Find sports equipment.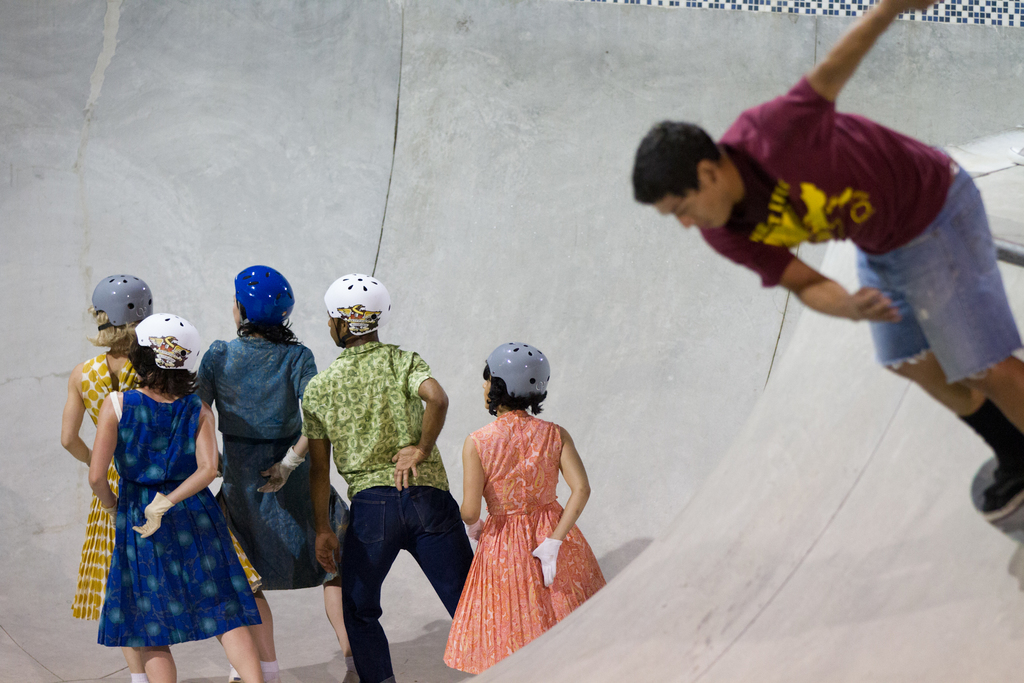
pyautogui.locateOnScreen(127, 310, 209, 370).
